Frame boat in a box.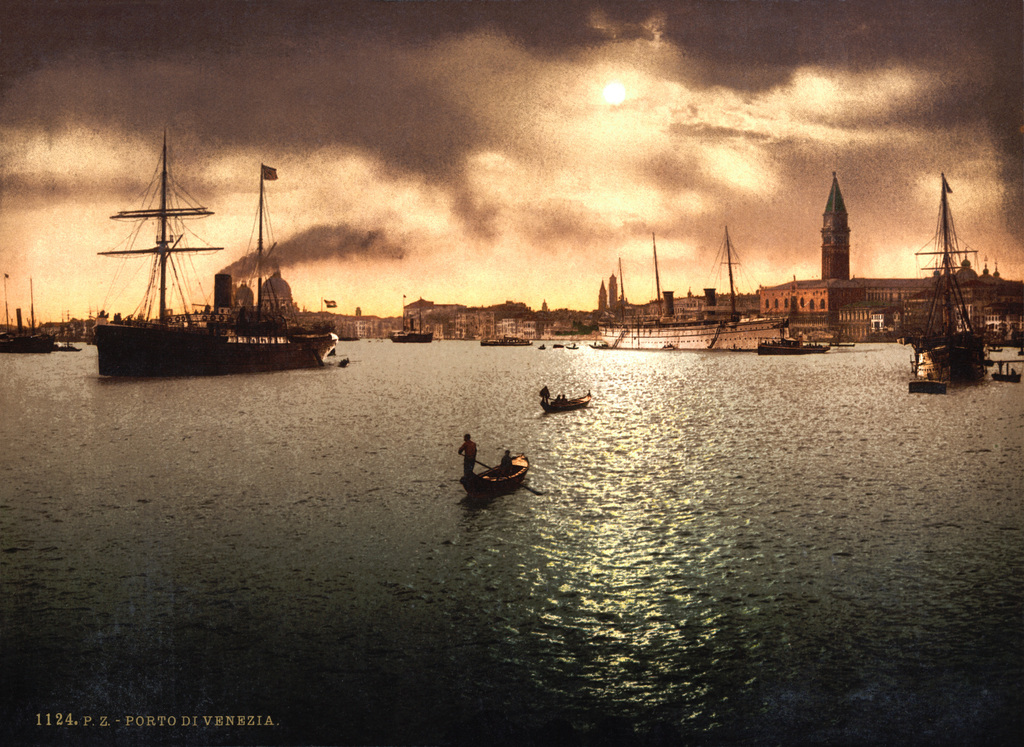
crop(66, 142, 361, 388).
